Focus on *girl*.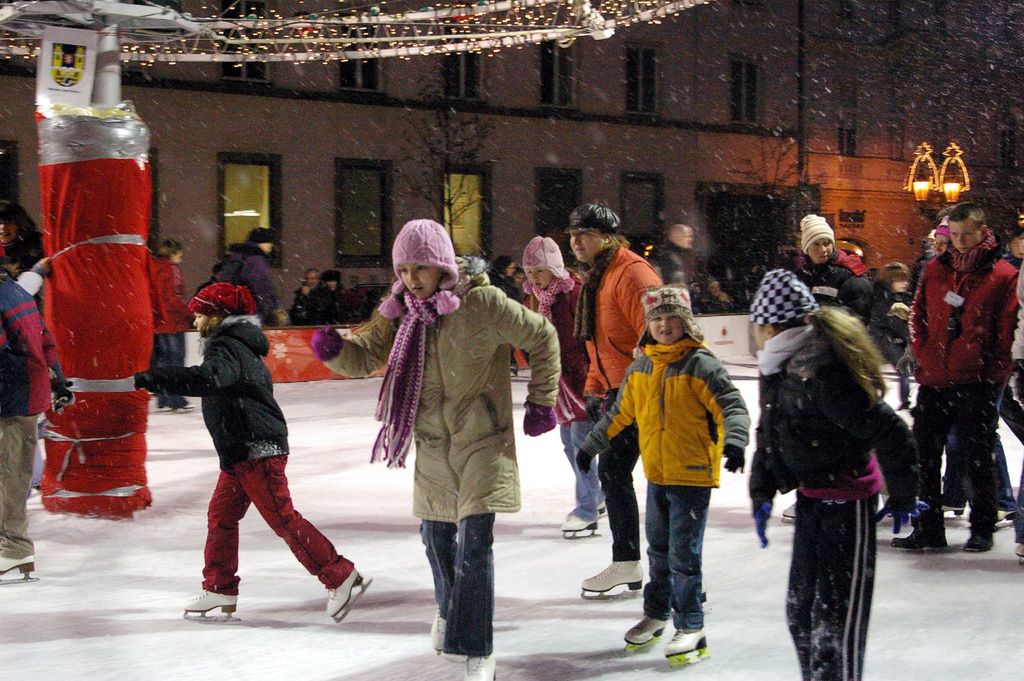
Focused at 148/235/196/413.
